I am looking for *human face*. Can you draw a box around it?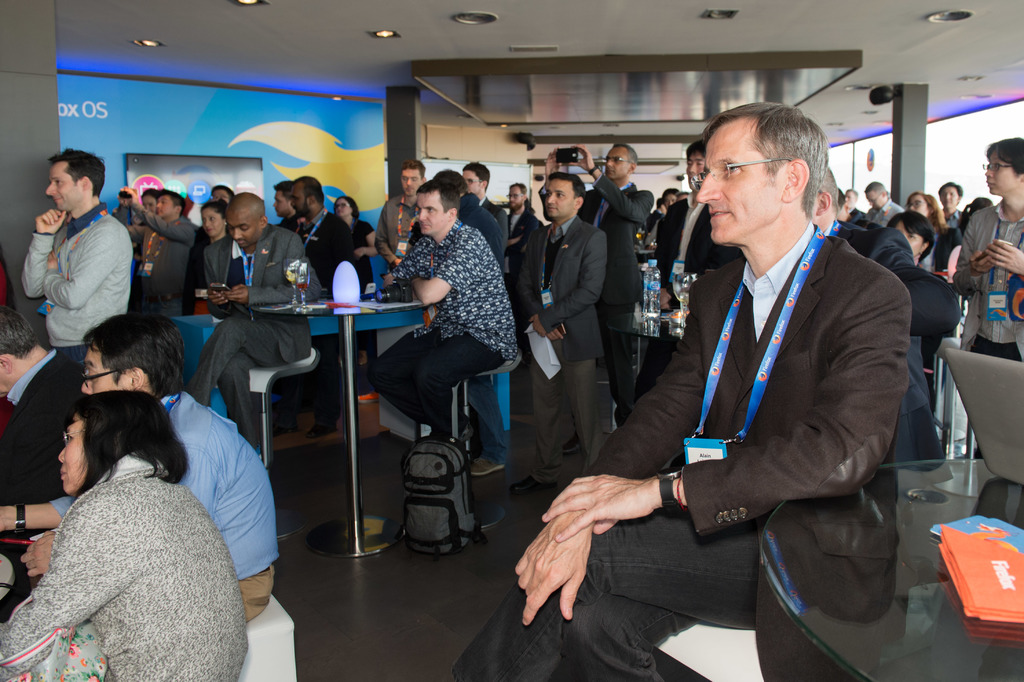
Sure, the bounding box is BBox(601, 146, 627, 177).
